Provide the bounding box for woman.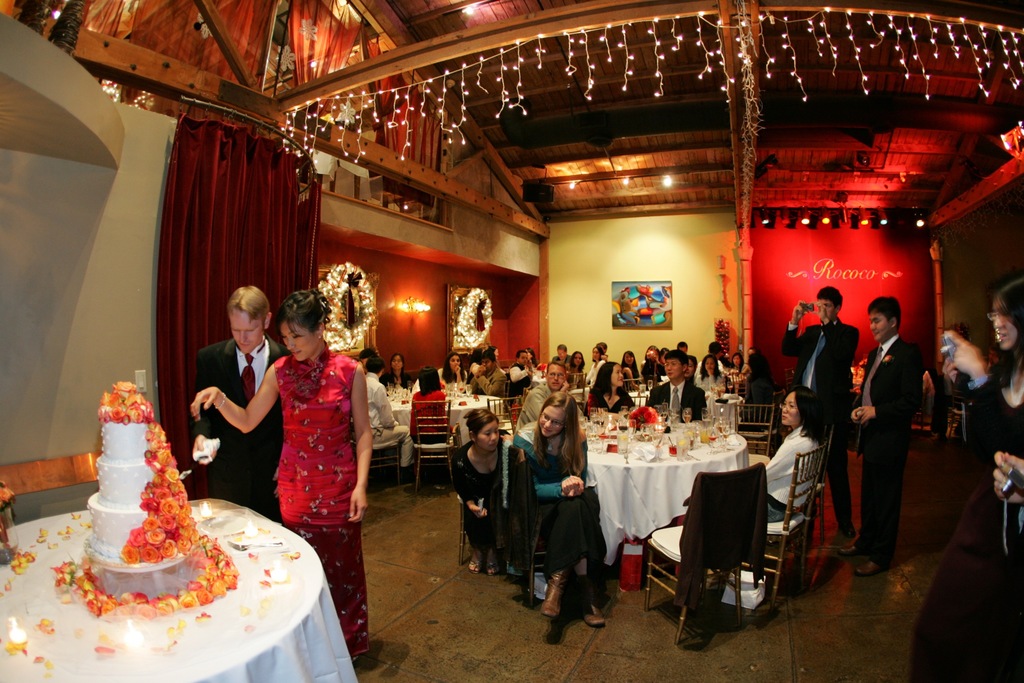
185,288,384,668.
